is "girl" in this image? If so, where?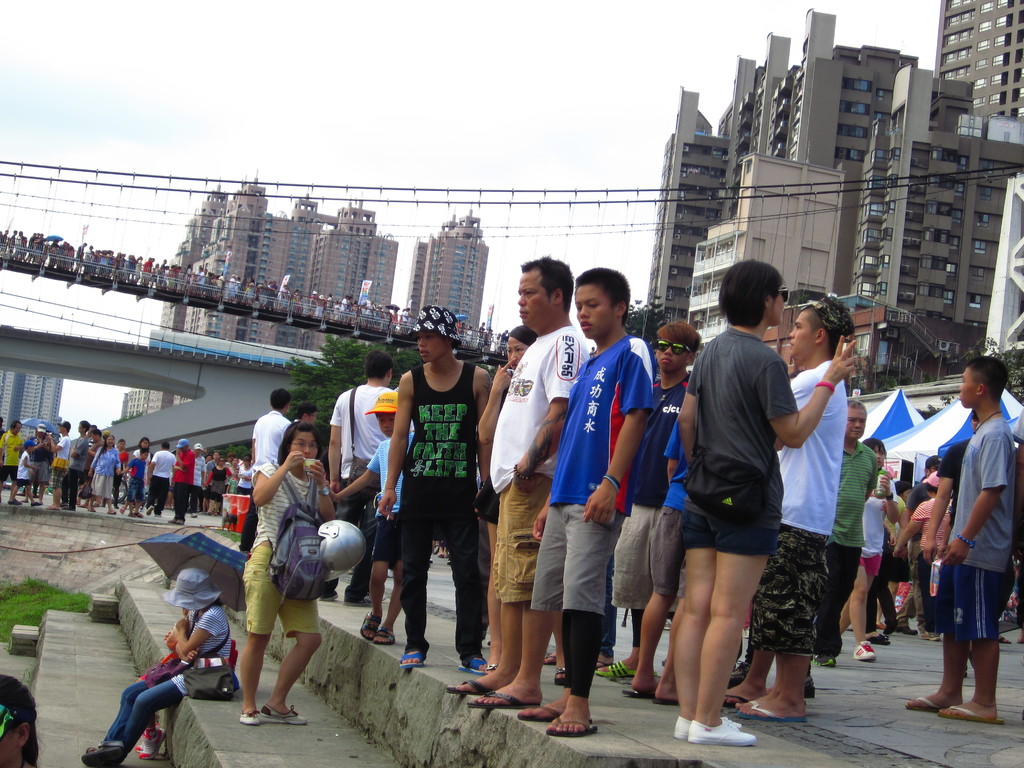
Yes, at 677, 260, 858, 745.
